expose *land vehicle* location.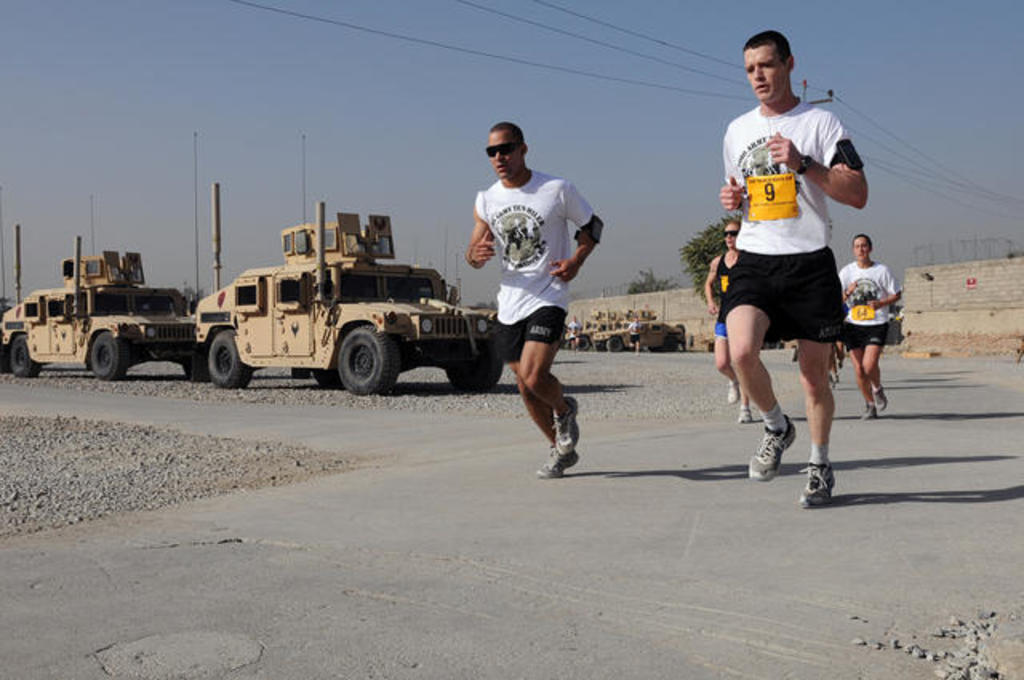
Exposed at (602, 322, 677, 349).
